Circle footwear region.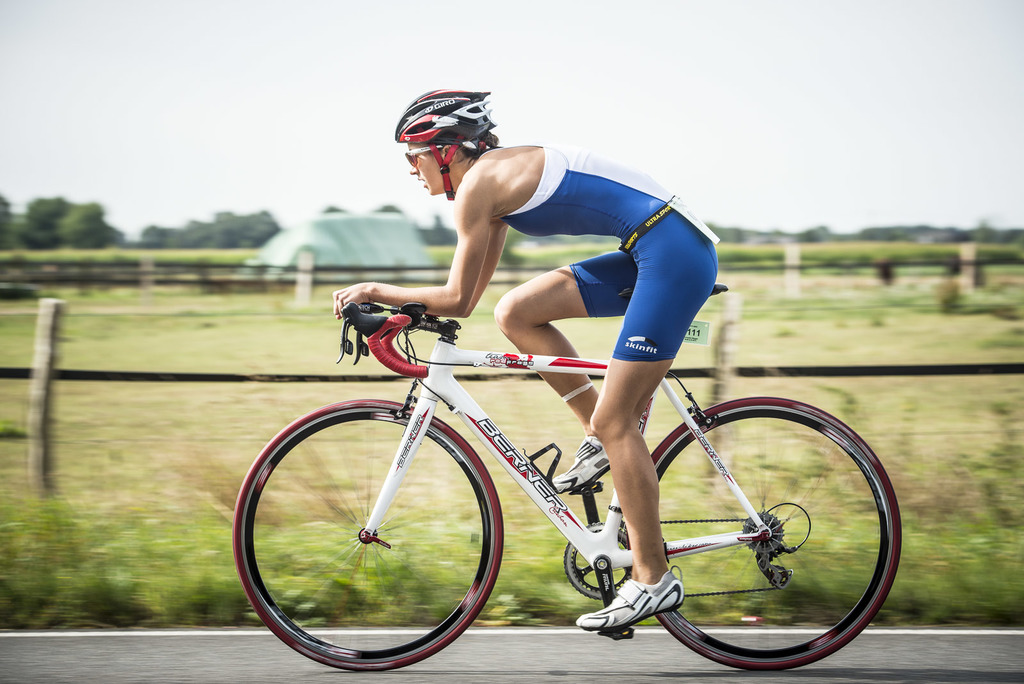
Region: select_region(582, 594, 692, 679).
